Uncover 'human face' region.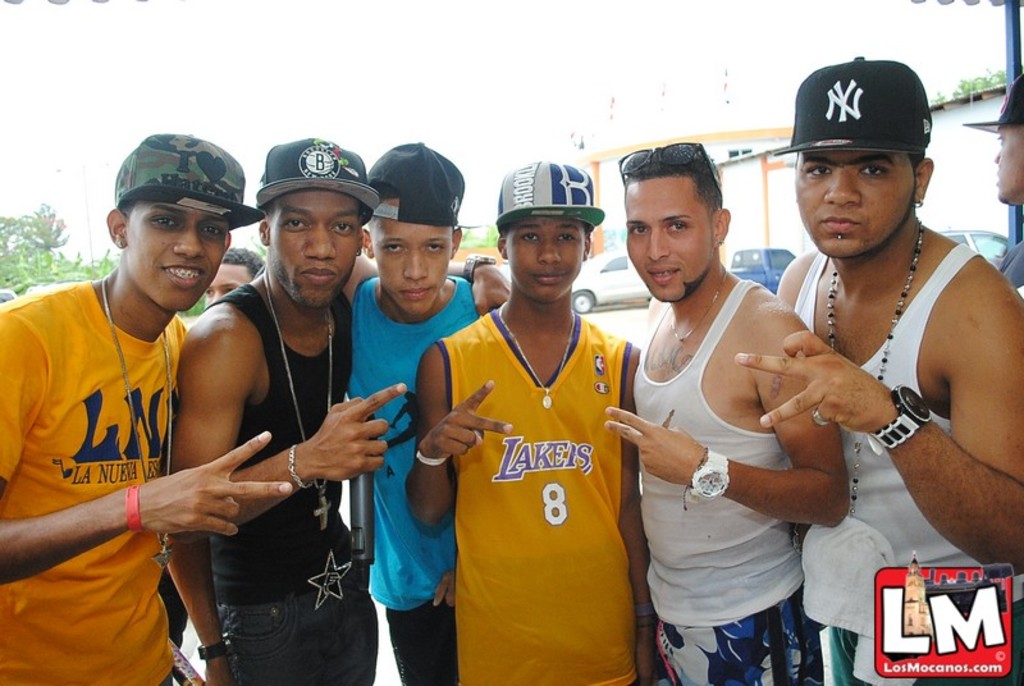
Uncovered: <bbox>262, 186, 367, 308</bbox>.
